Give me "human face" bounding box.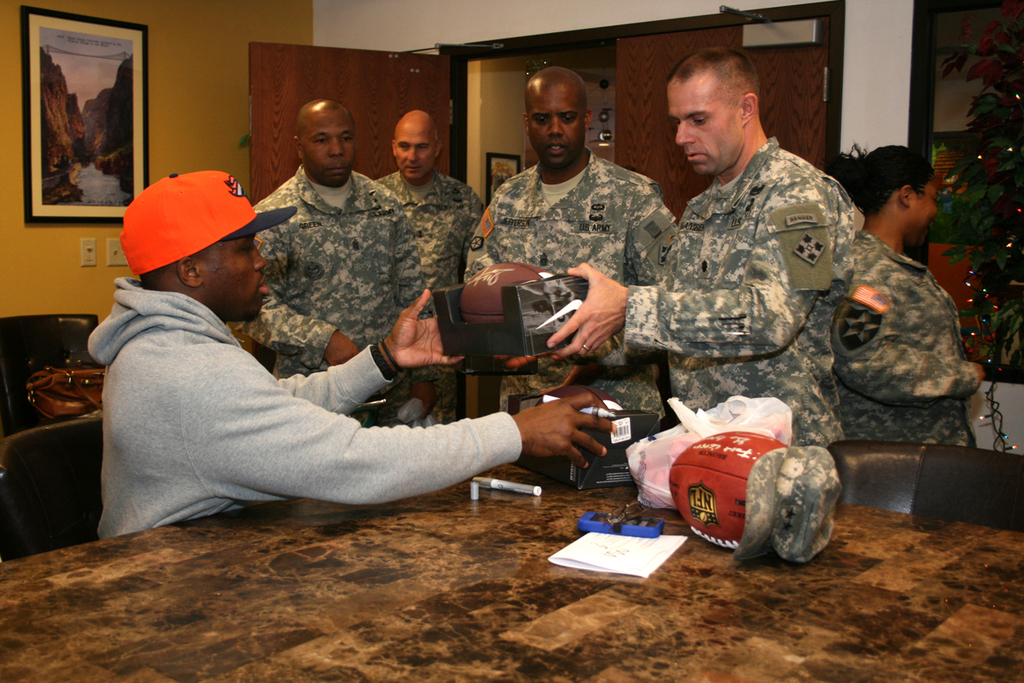
(left=203, top=235, right=271, bottom=318).
